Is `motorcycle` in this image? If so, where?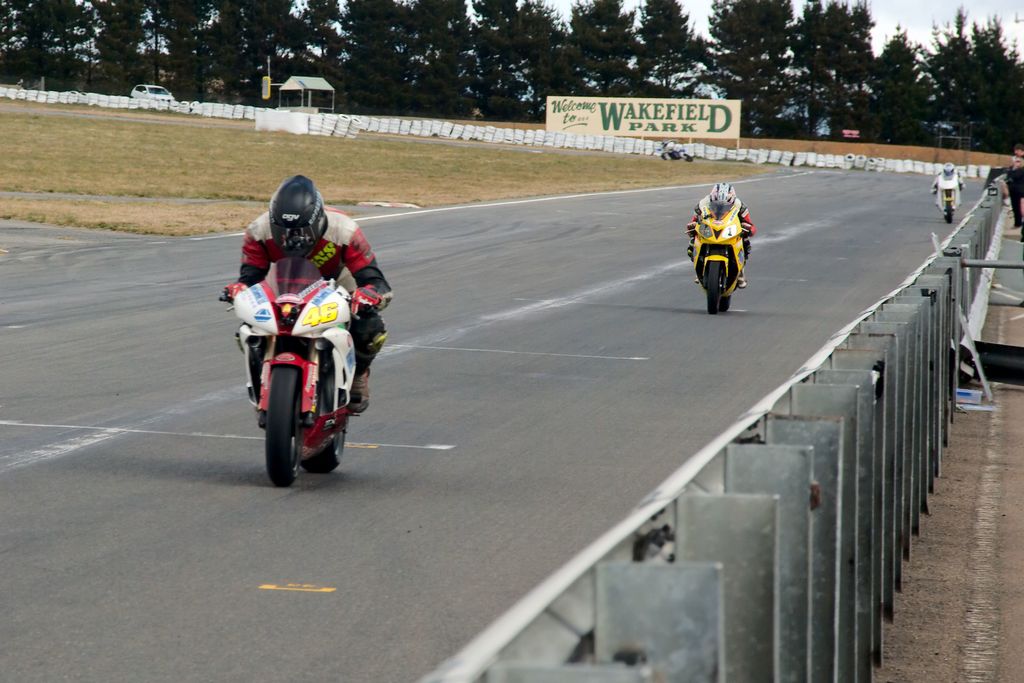
Yes, at <bbox>224, 235, 380, 492</bbox>.
